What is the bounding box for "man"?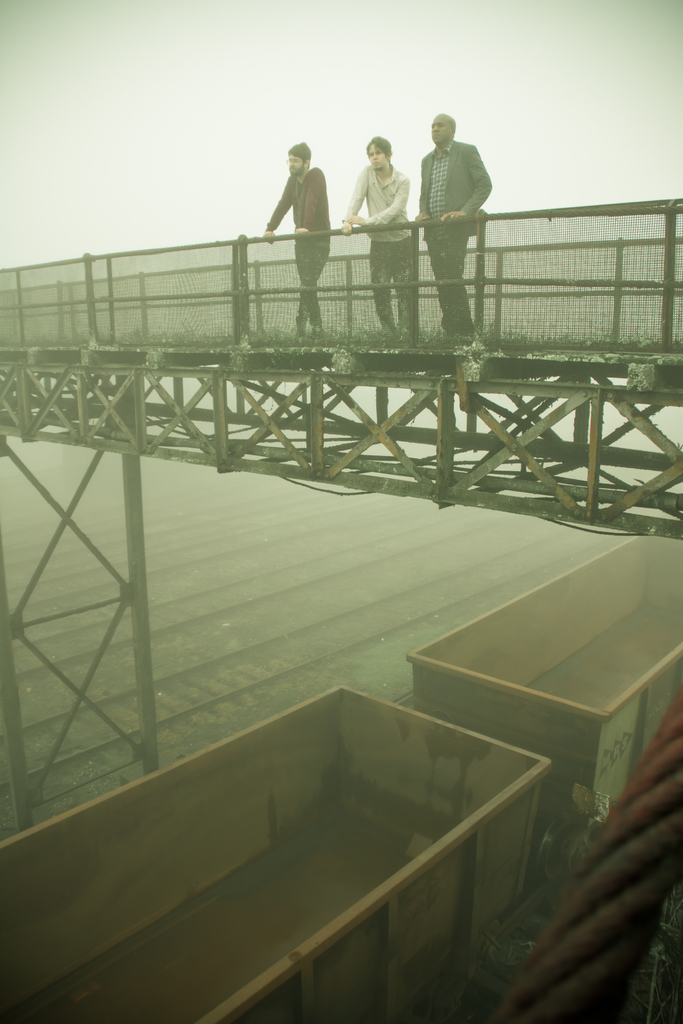
268/136/343/243.
